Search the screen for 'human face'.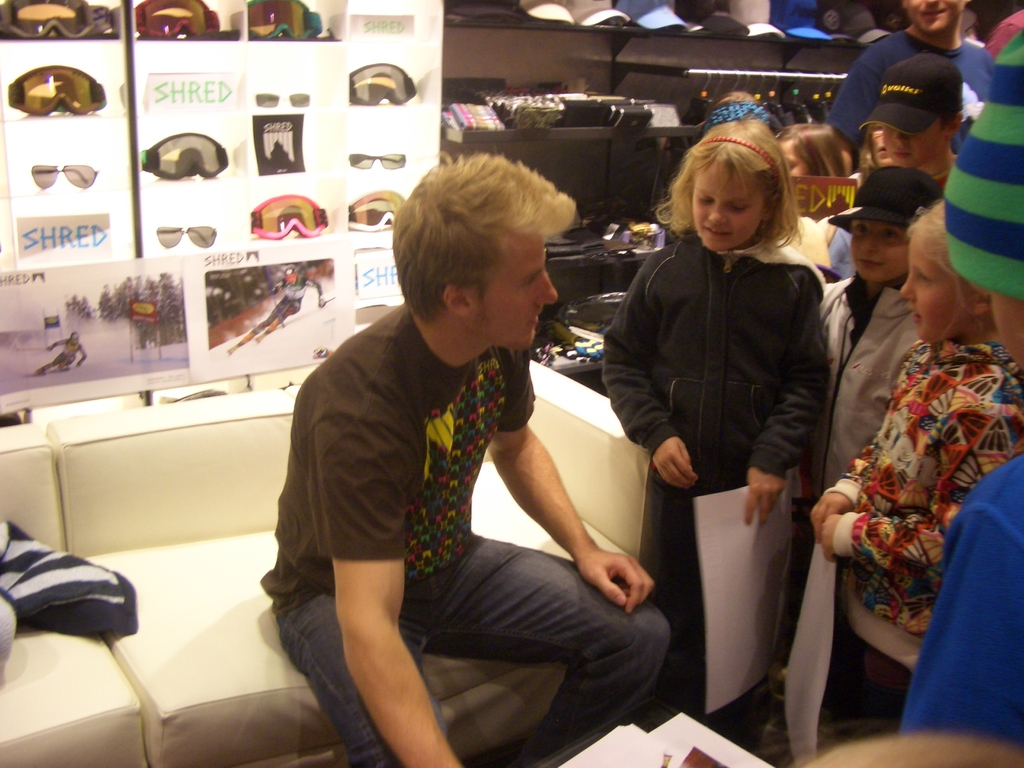
Found at 908, 0, 955, 36.
